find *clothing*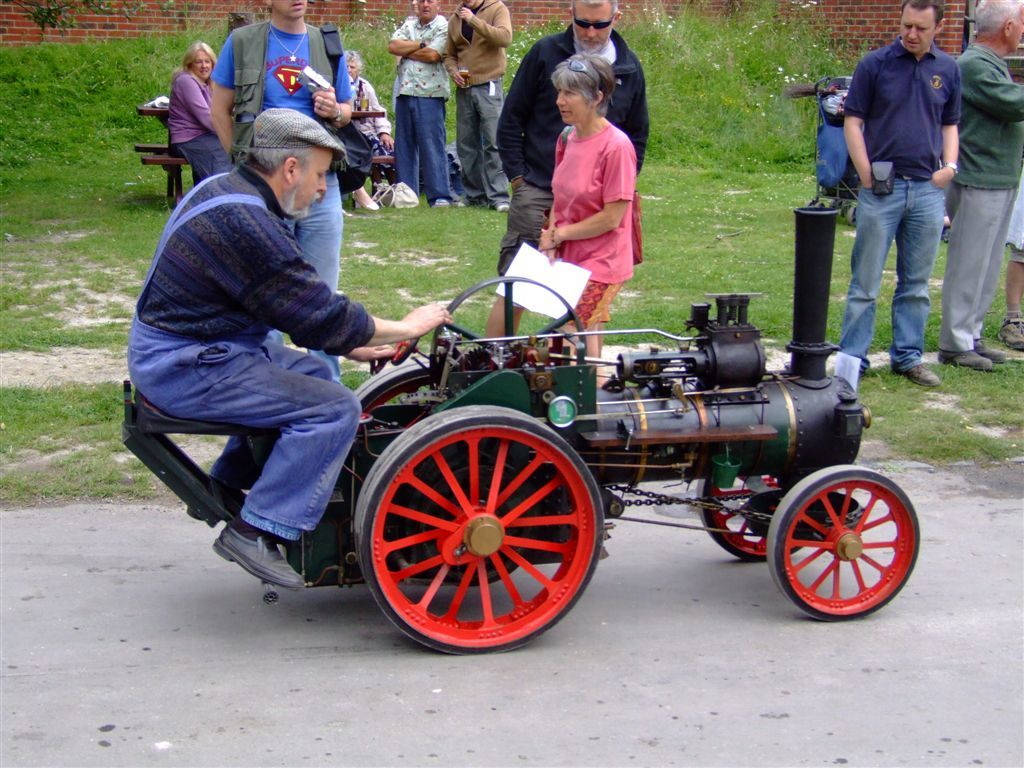
<box>988,177,1023,260</box>
